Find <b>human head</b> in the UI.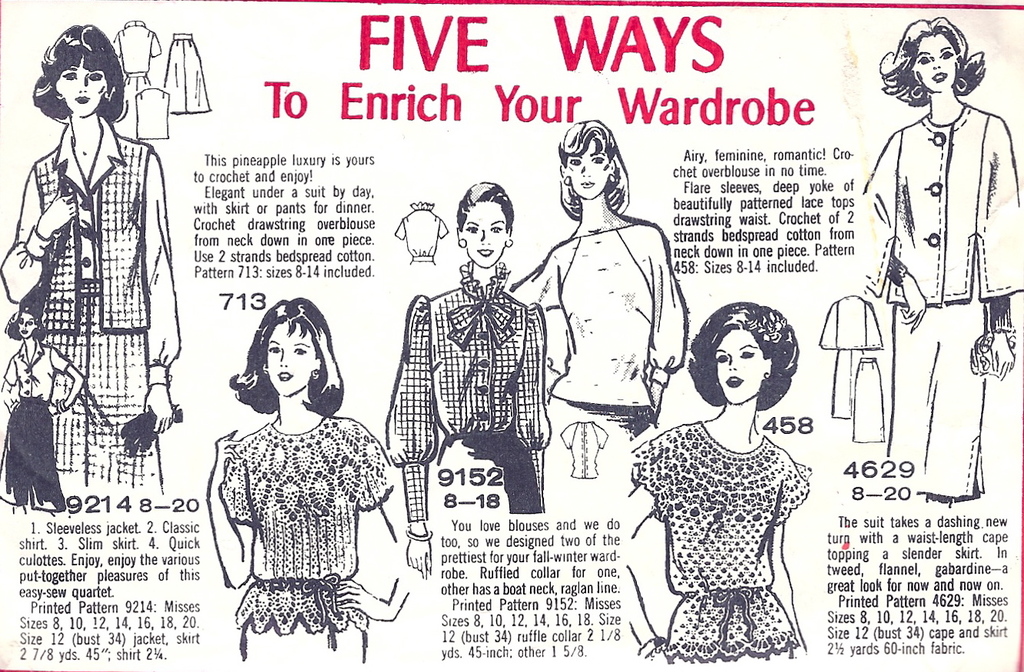
UI element at pyautogui.locateOnScreen(7, 304, 44, 337).
